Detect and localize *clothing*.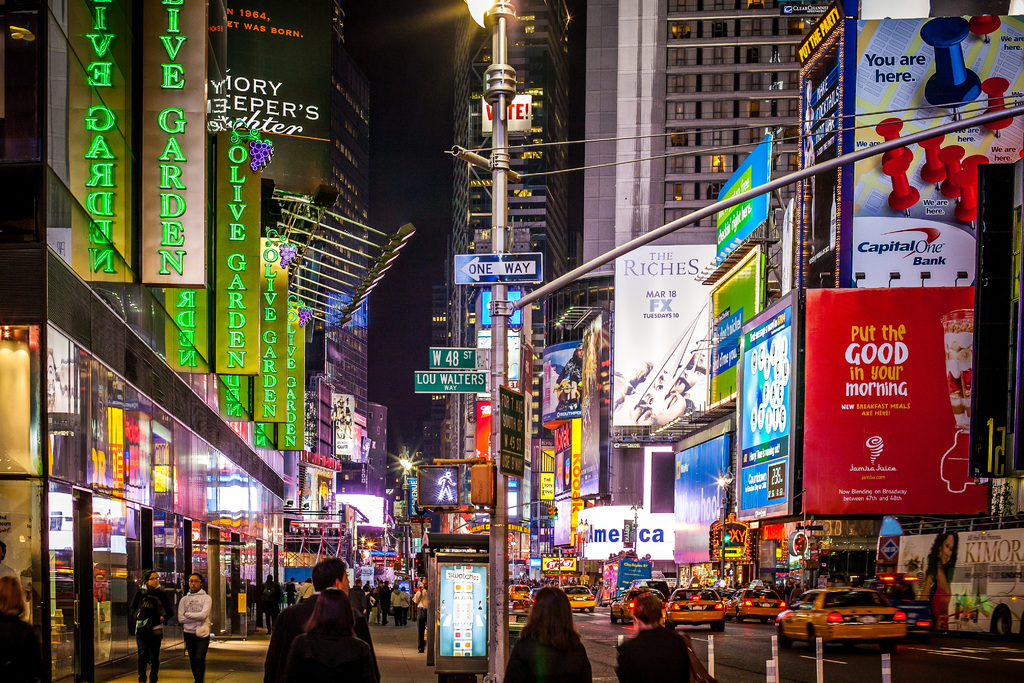
Localized at BBox(337, 399, 345, 405).
